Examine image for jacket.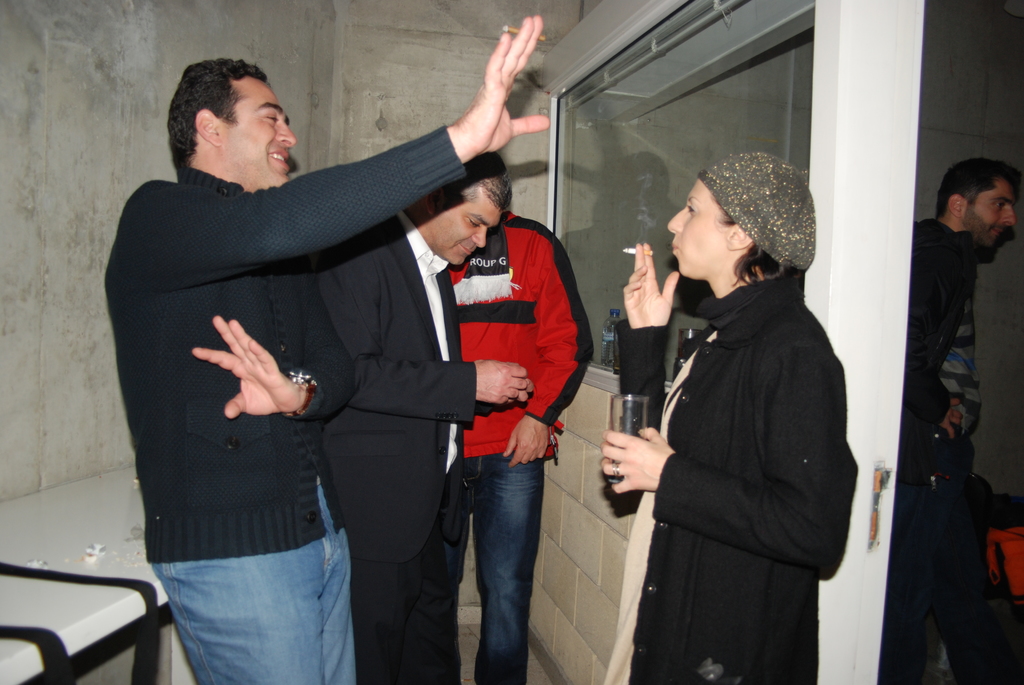
Examination result: l=611, t=189, r=860, b=642.
